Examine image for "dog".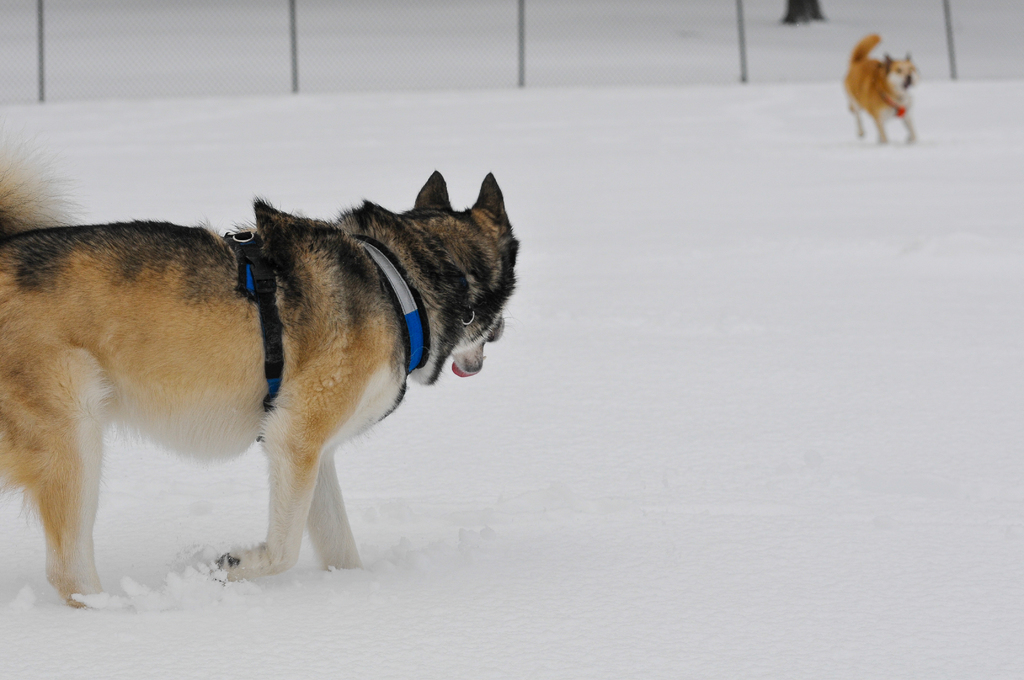
Examination result: left=0, top=128, right=522, bottom=610.
